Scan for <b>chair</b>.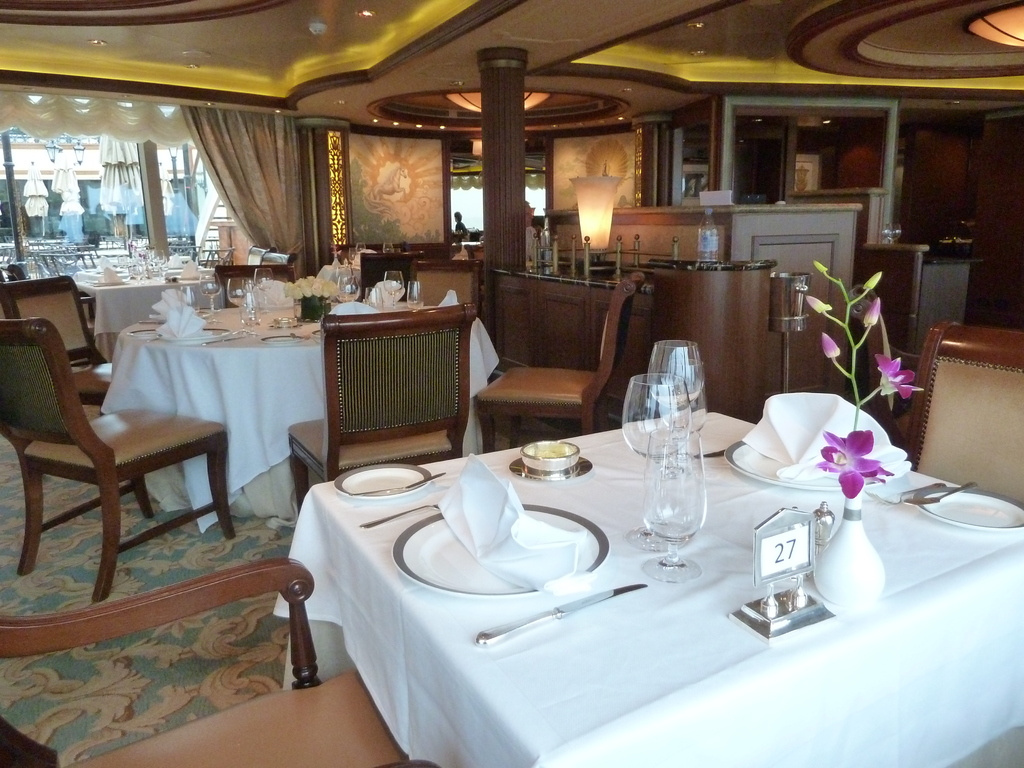
Scan result: <box>211,259,294,306</box>.
